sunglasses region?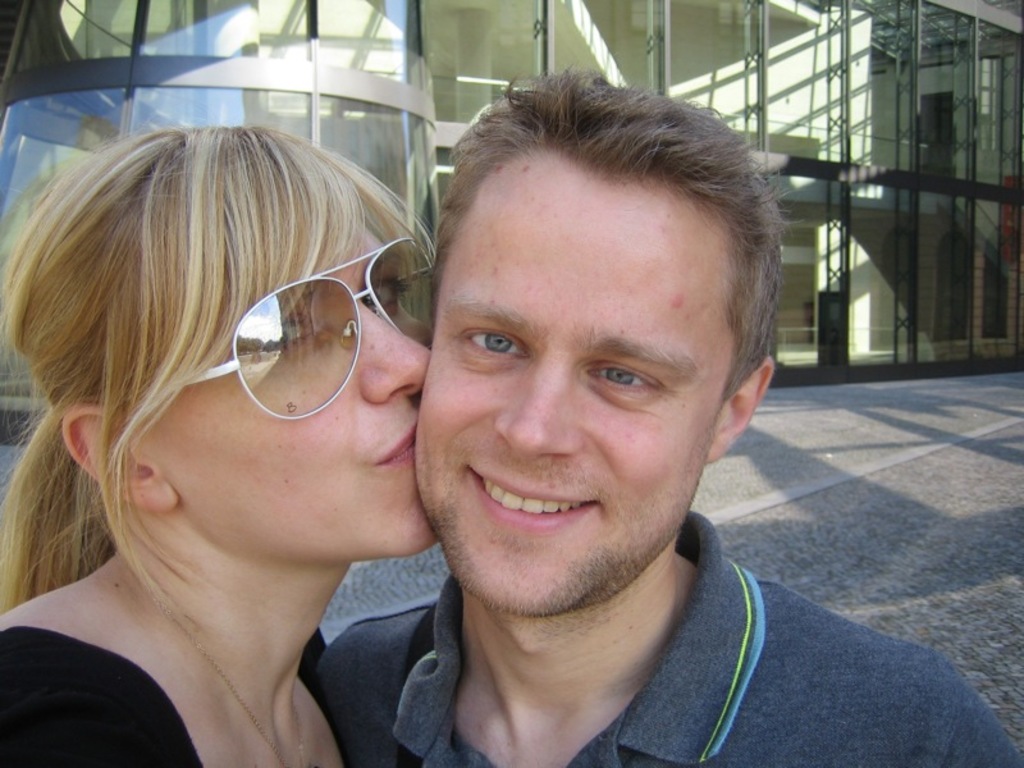
119, 234, 438, 419
